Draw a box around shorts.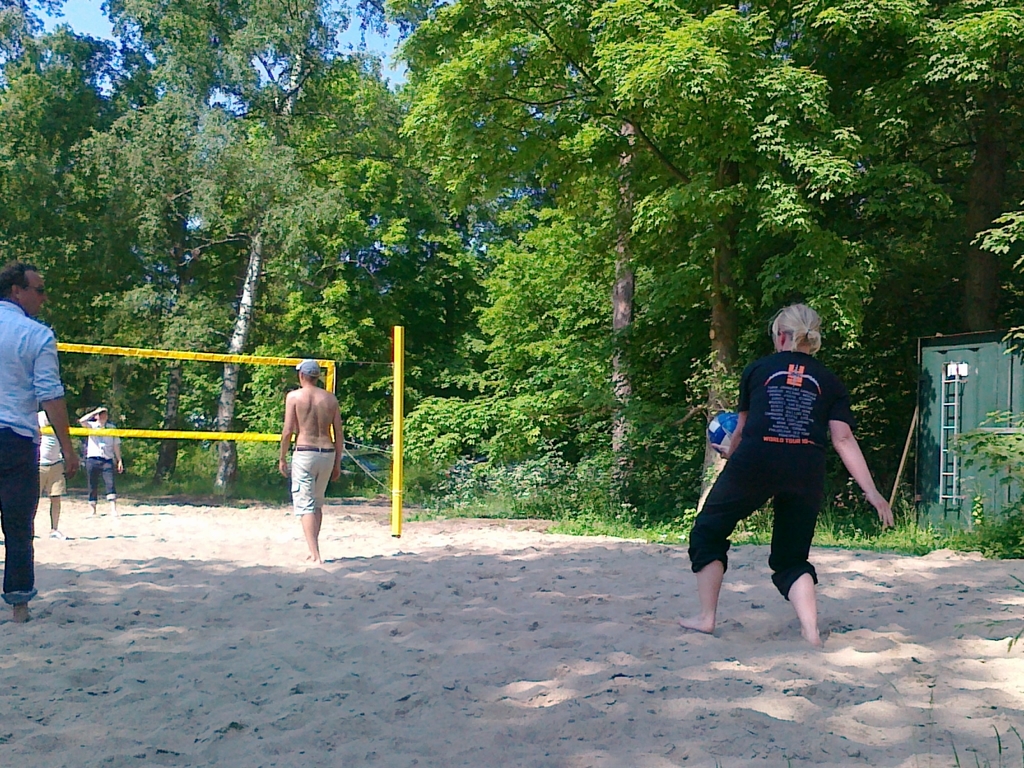
locate(292, 443, 338, 513).
